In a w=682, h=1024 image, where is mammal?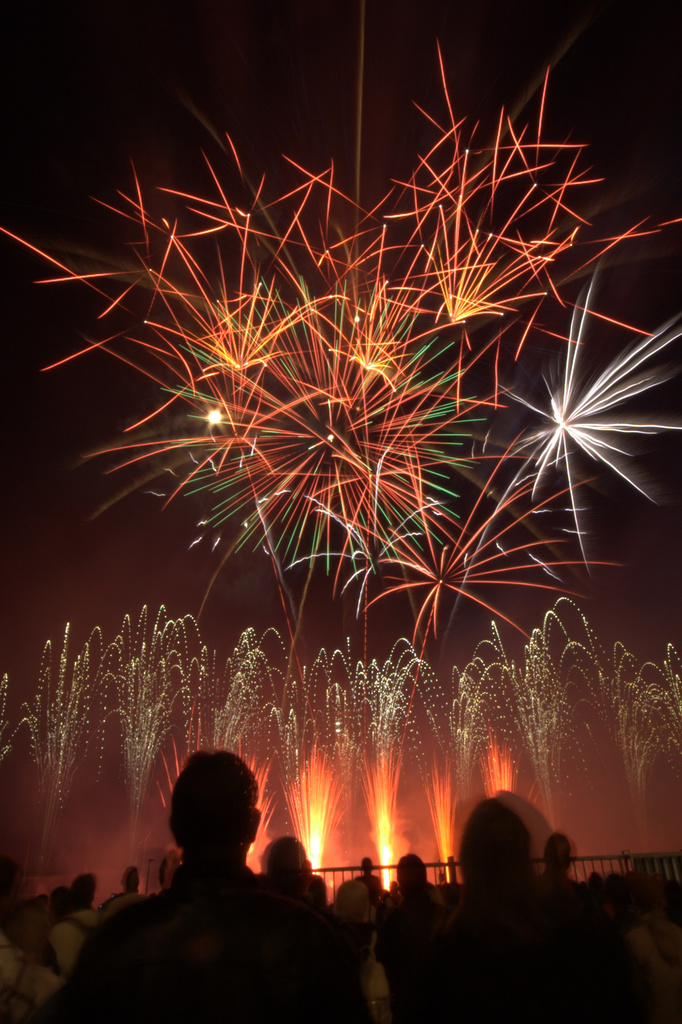
left=29, top=749, right=372, bottom=1023.
